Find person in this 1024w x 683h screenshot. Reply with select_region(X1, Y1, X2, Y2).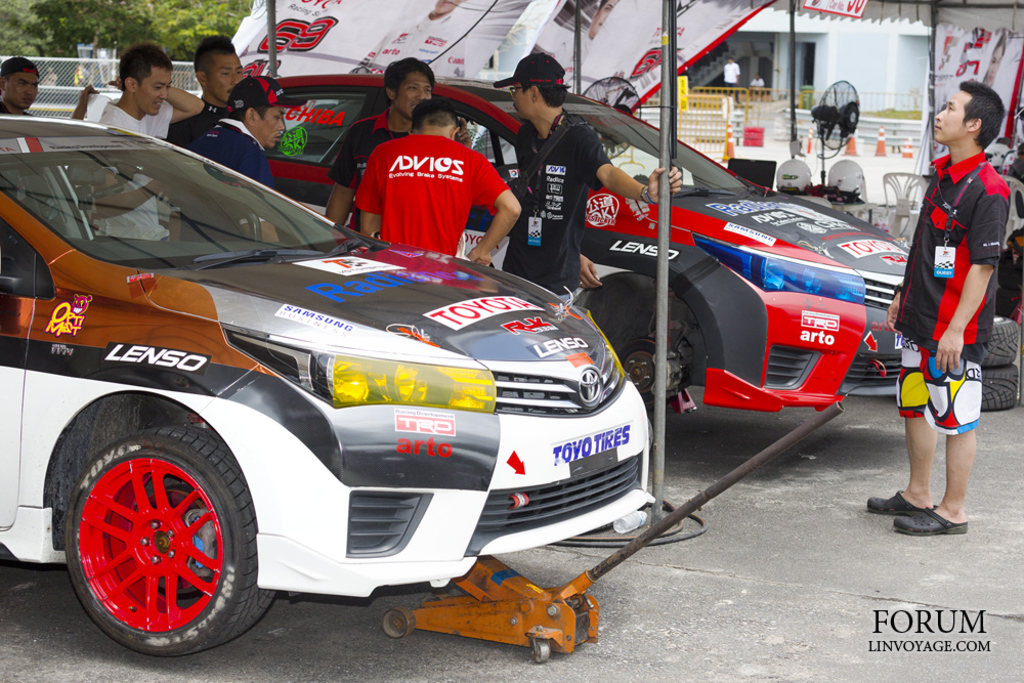
select_region(323, 55, 434, 232).
